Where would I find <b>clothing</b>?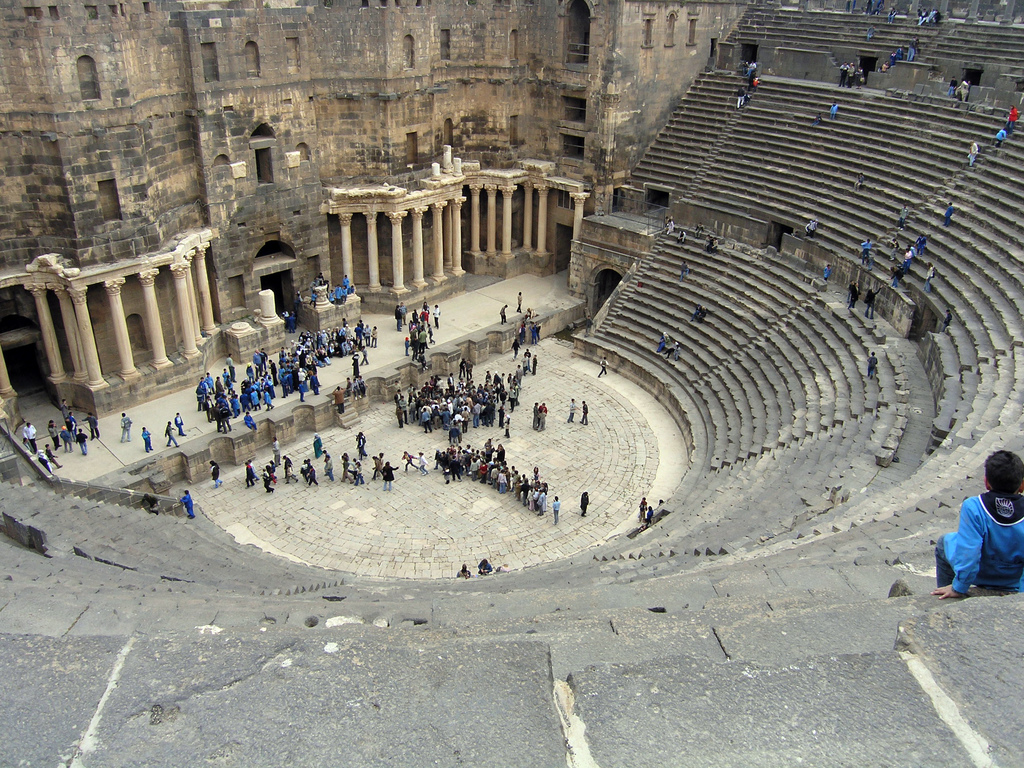
At Rect(582, 401, 587, 426).
